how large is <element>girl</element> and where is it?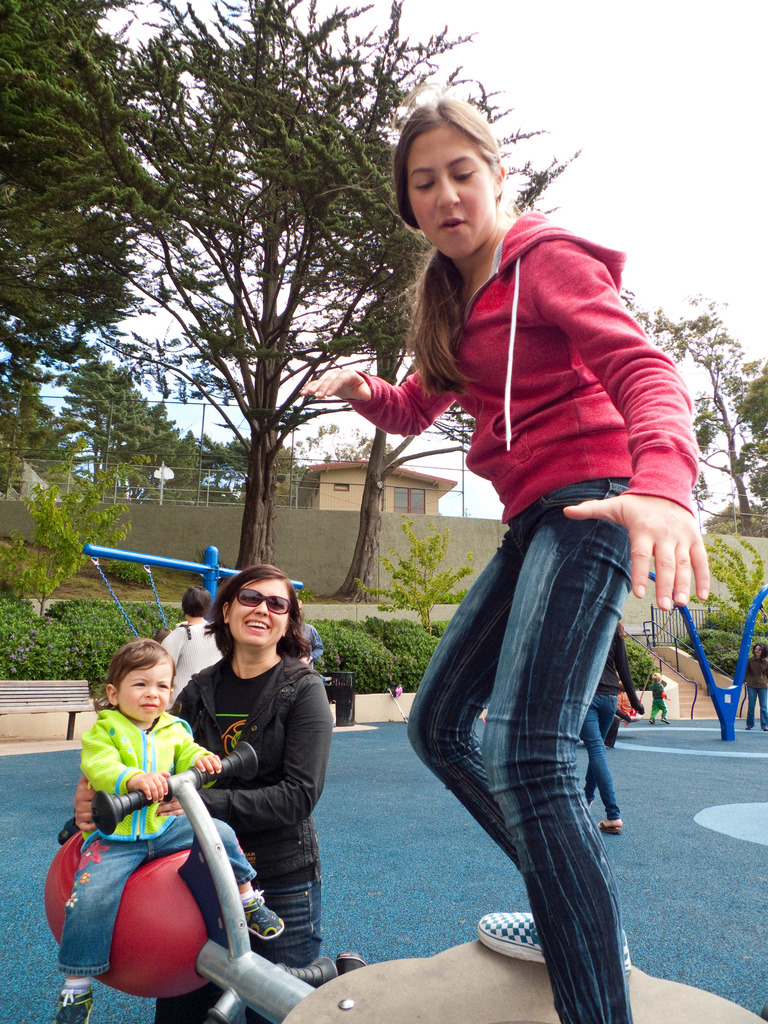
Bounding box: Rect(53, 636, 285, 1023).
